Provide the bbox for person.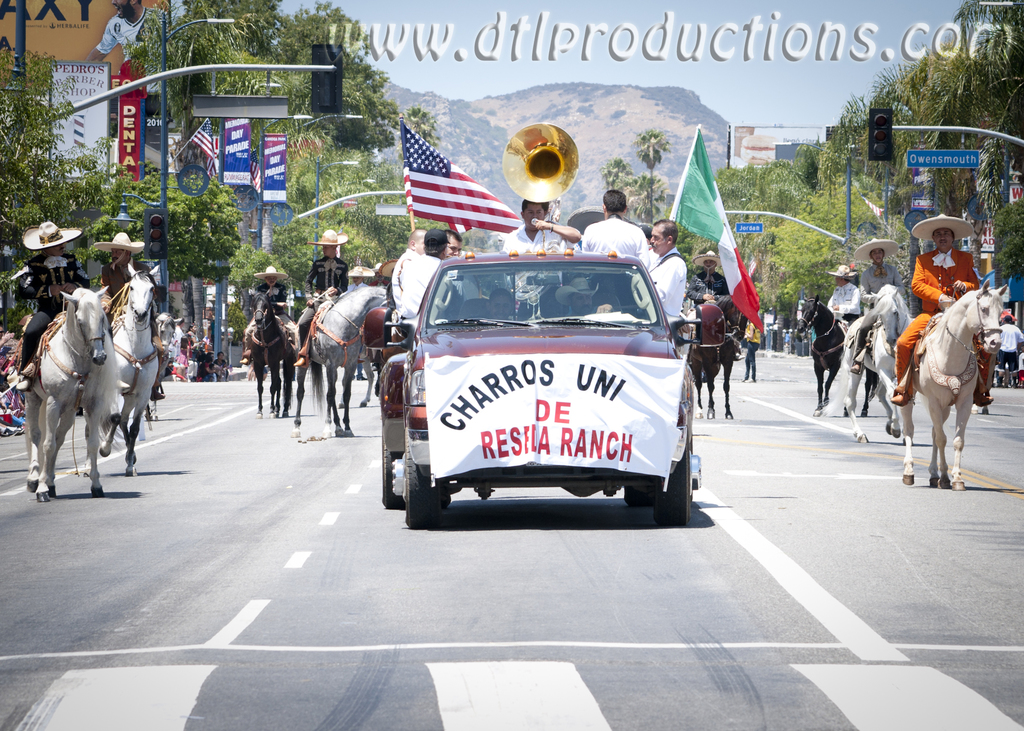
pyautogui.locateOnScreen(501, 196, 584, 255).
